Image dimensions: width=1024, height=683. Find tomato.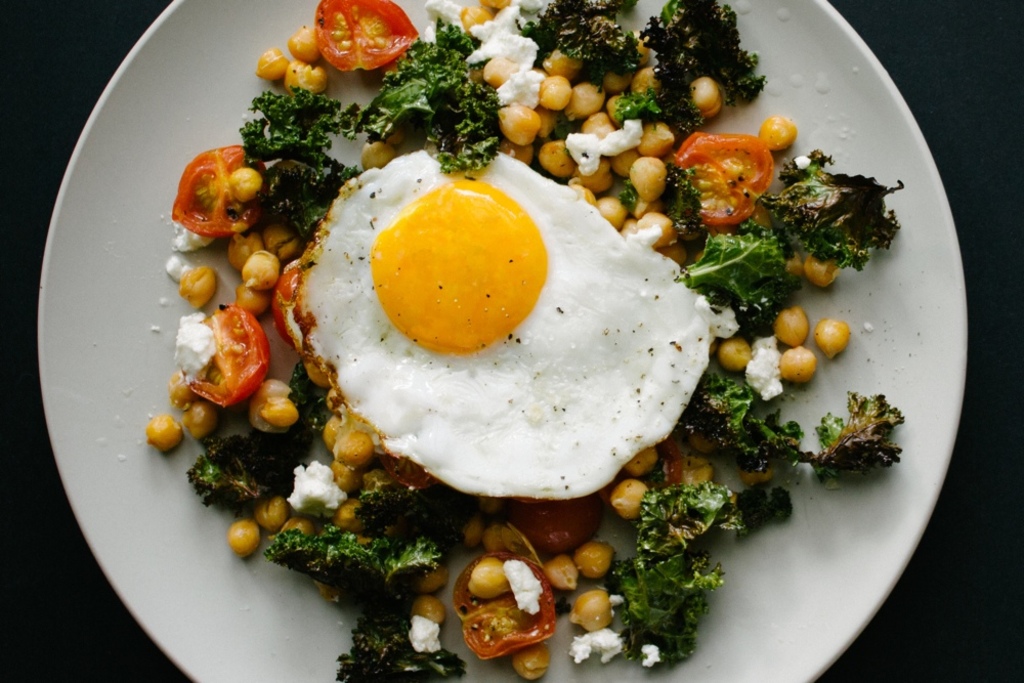
BBox(310, 0, 422, 72).
